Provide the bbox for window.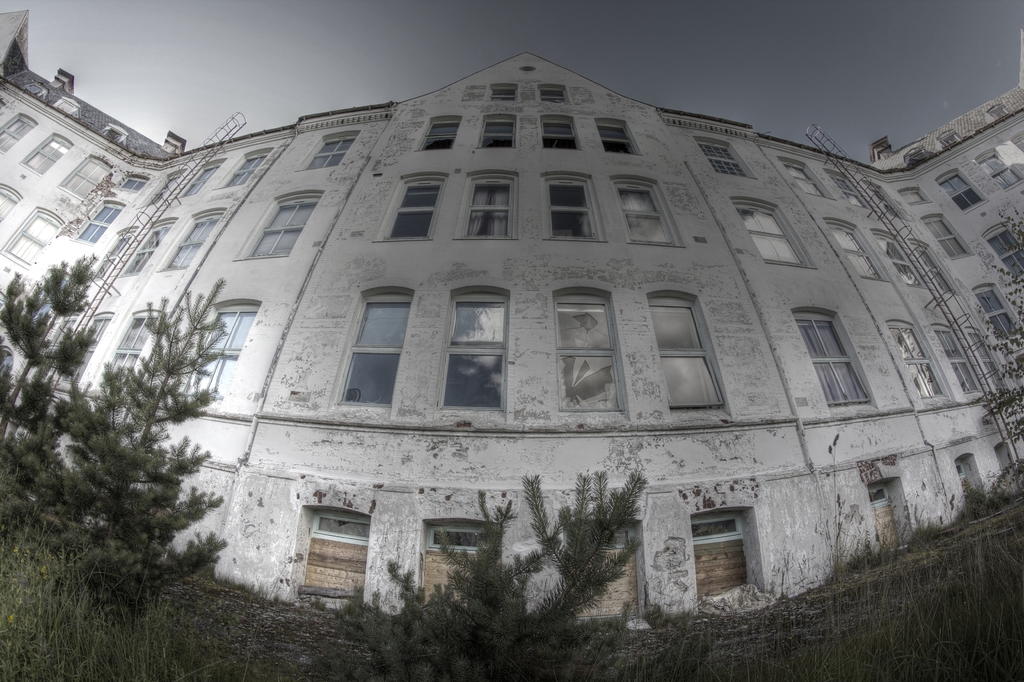
179, 161, 222, 193.
